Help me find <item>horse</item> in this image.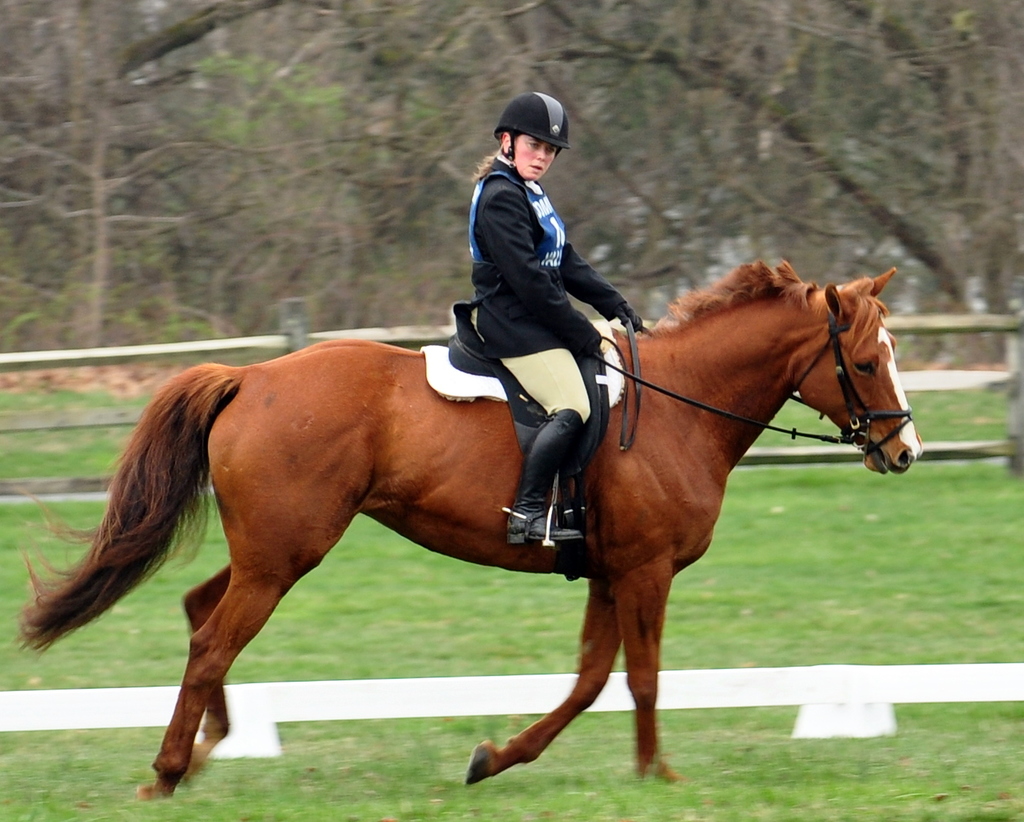
Found it: pyautogui.locateOnScreen(14, 255, 924, 802).
